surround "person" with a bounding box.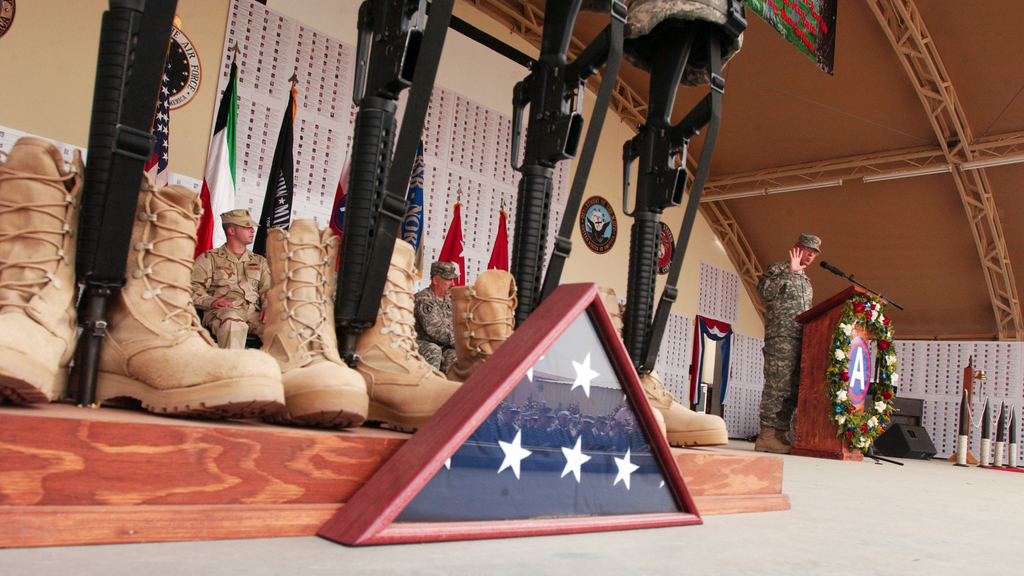
select_region(182, 203, 274, 350).
